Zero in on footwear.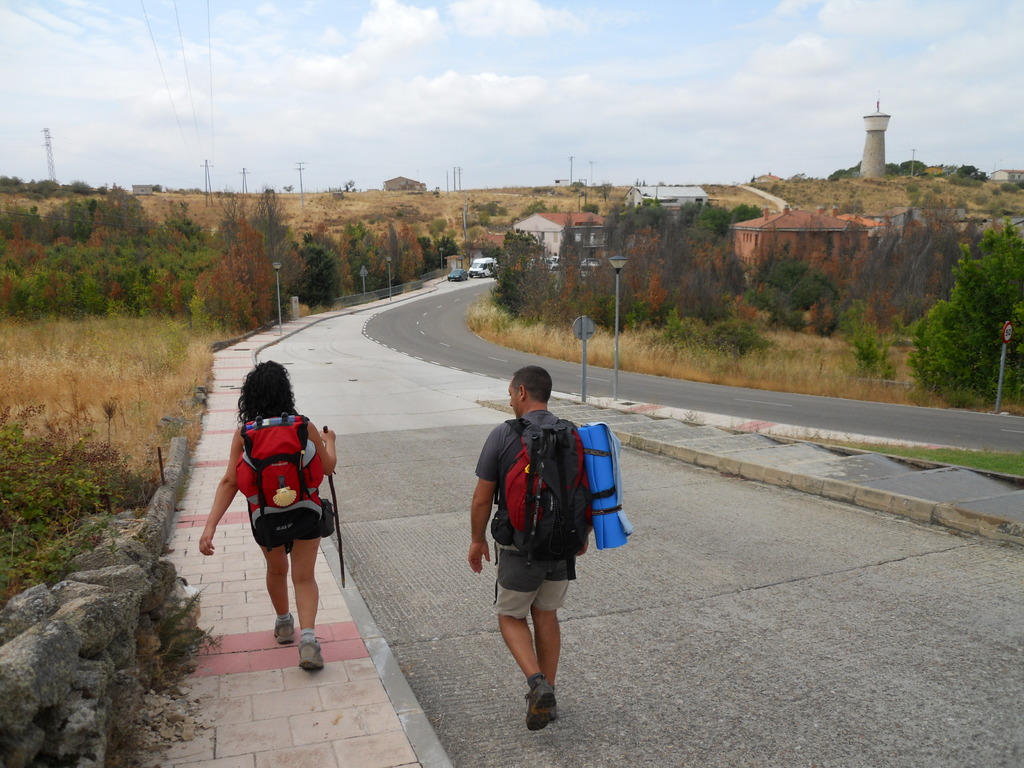
Zeroed in: 541 696 559 730.
